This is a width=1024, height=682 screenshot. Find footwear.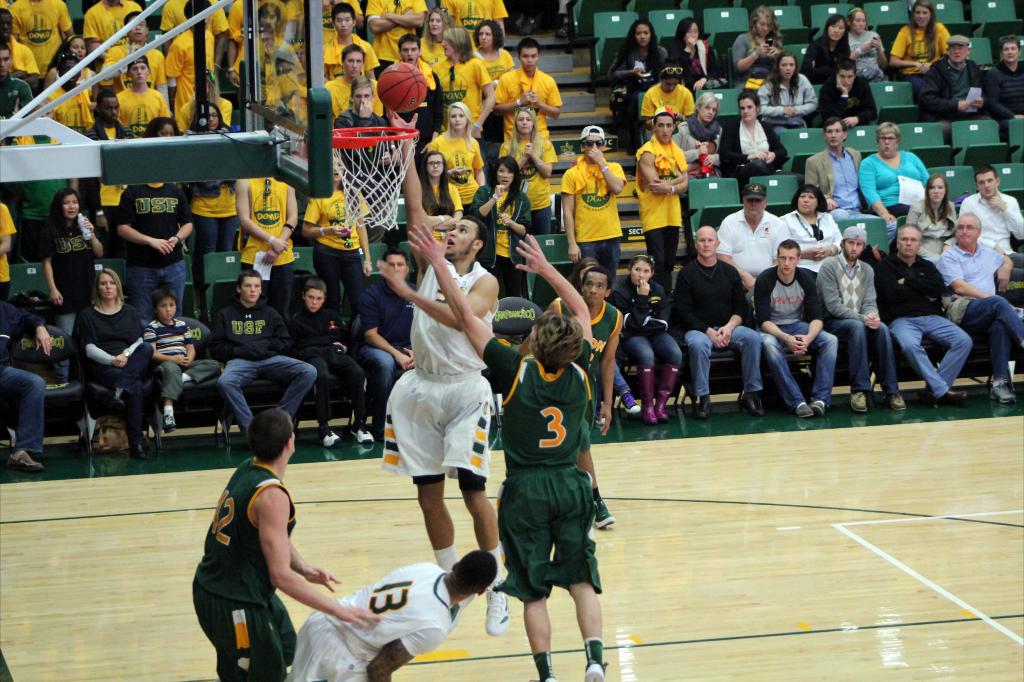
Bounding box: [left=594, top=404, right=614, bottom=430].
